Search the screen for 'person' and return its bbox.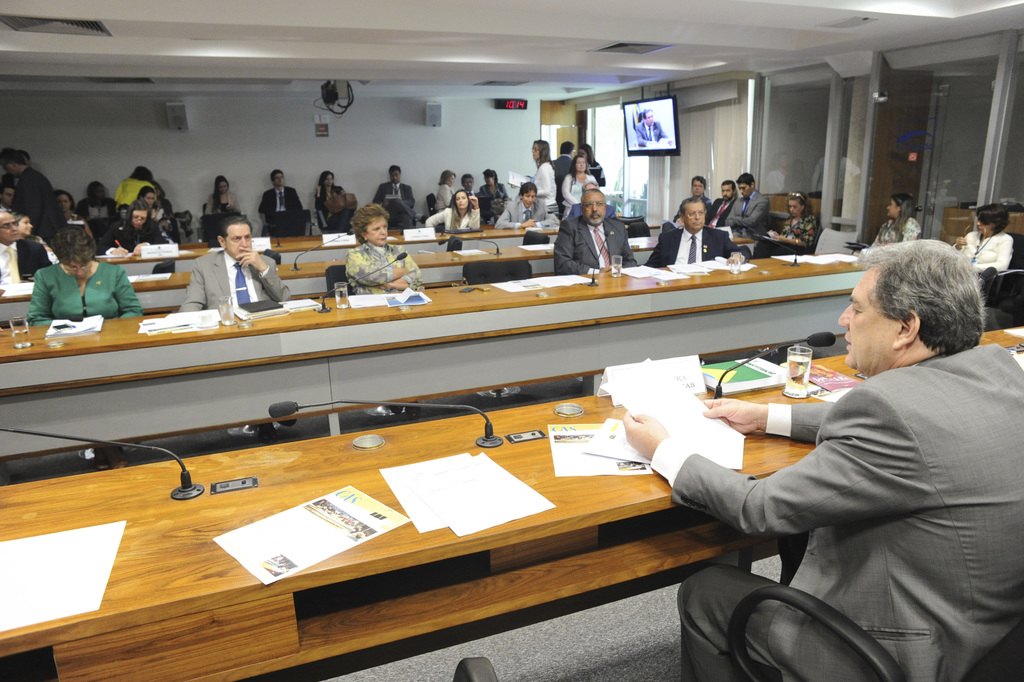
Found: [37,222,145,323].
